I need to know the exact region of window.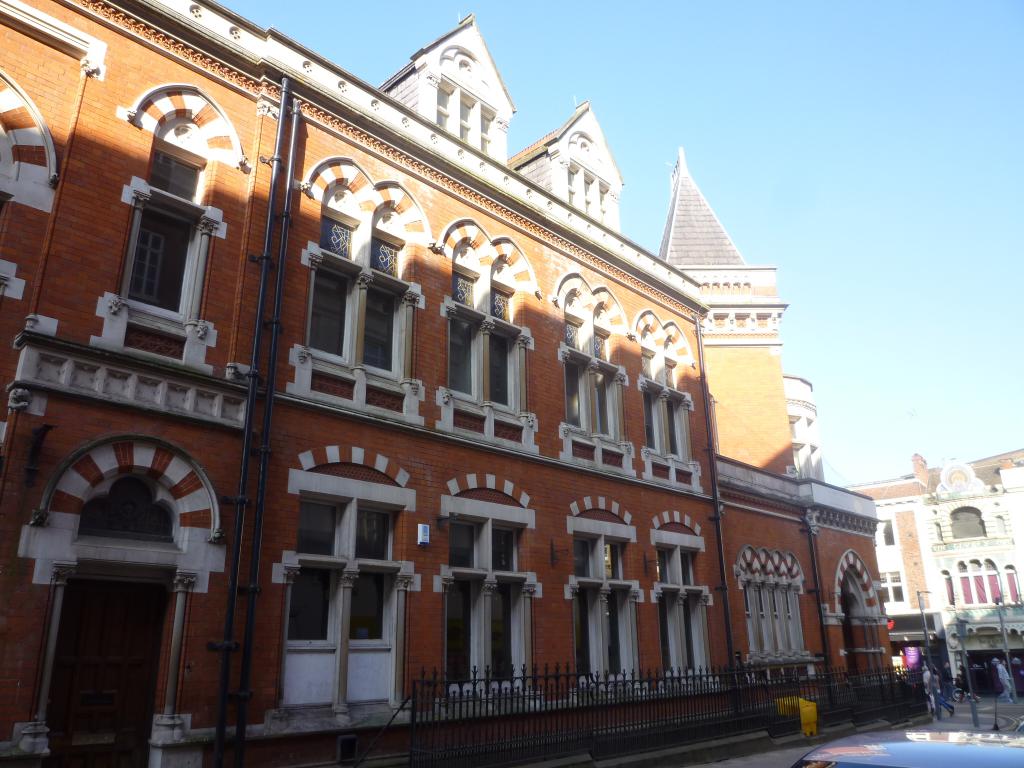
Region: (left=75, top=475, right=173, bottom=545).
